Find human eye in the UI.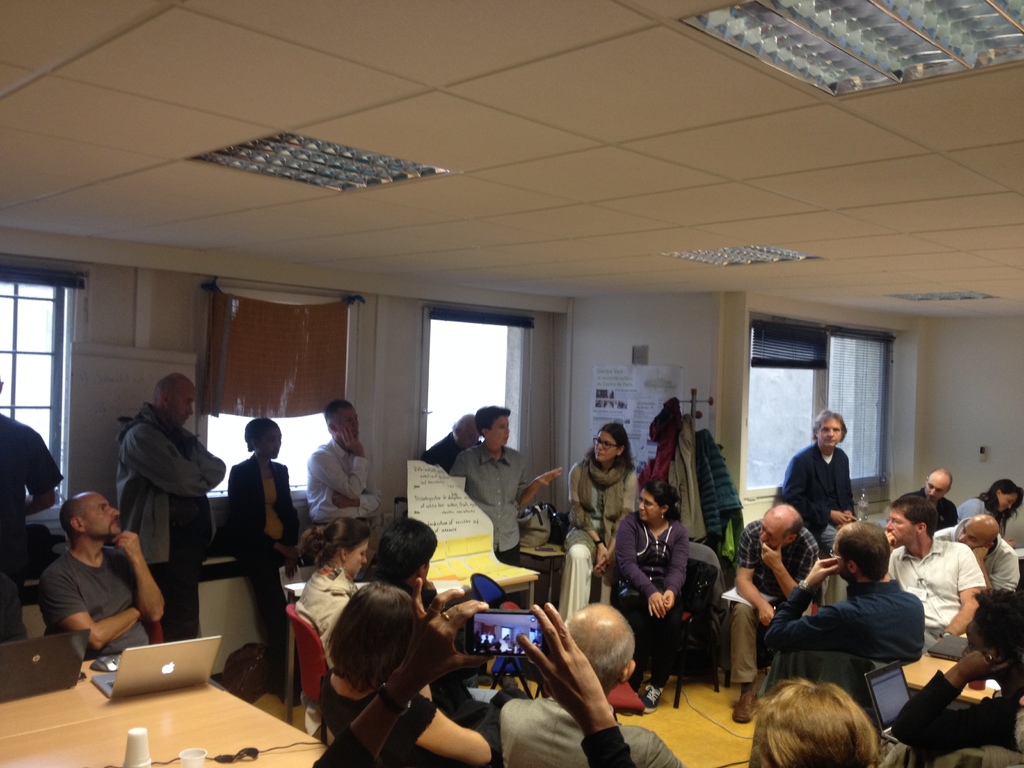
UI element at 97, 504, 103, 516.
